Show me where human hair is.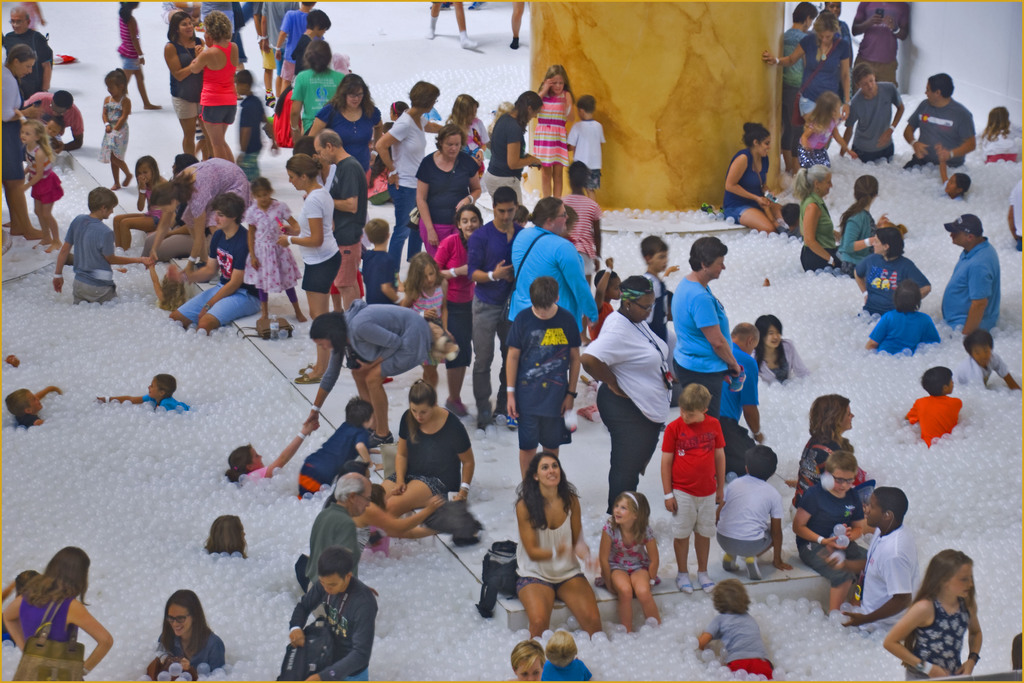
human hair is at box=[605, 493, 660, 536].
